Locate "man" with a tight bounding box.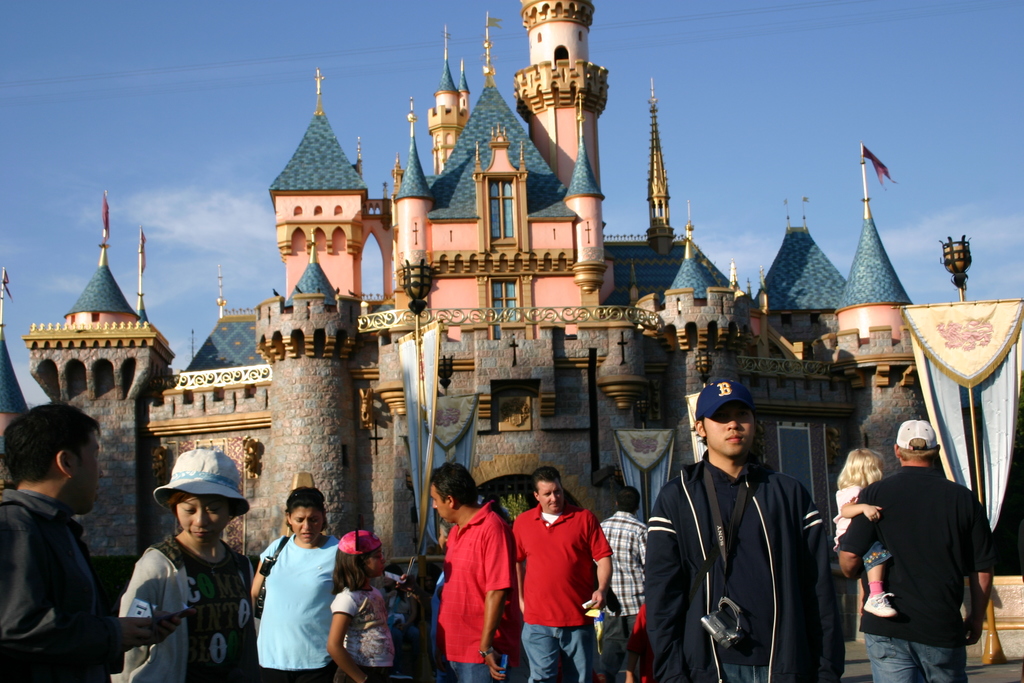
crop(594, 487, 649, 671).
